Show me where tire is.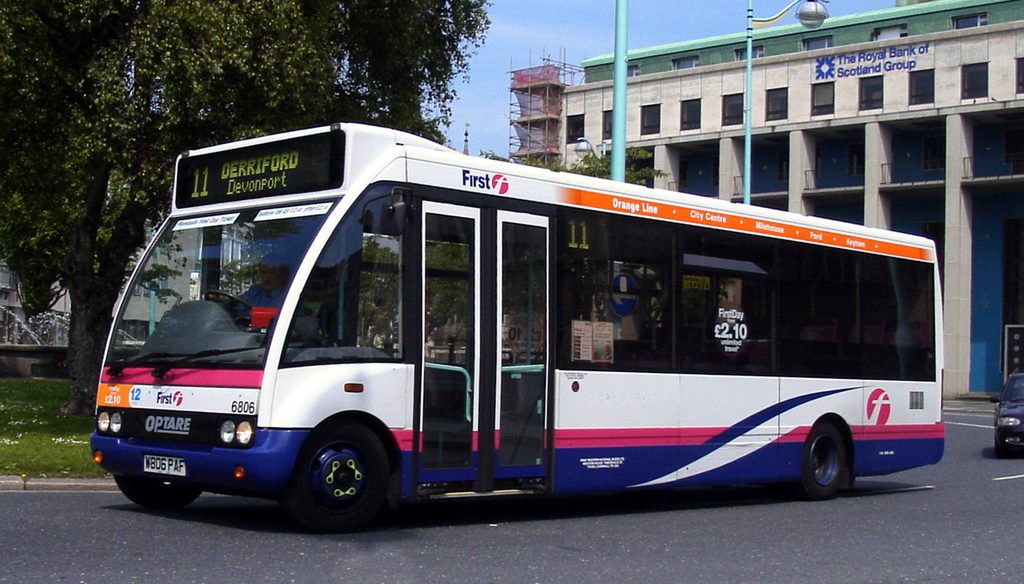
tire is at BBox(798, 423, 844, 498).
